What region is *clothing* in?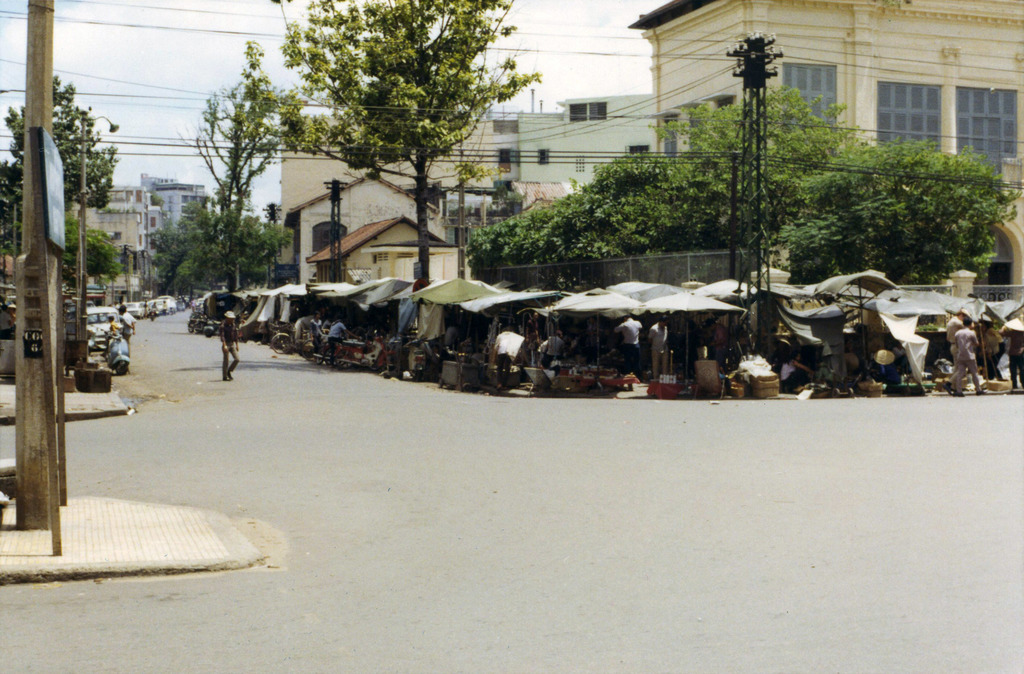
select_region(325, 321, 344, 337).
